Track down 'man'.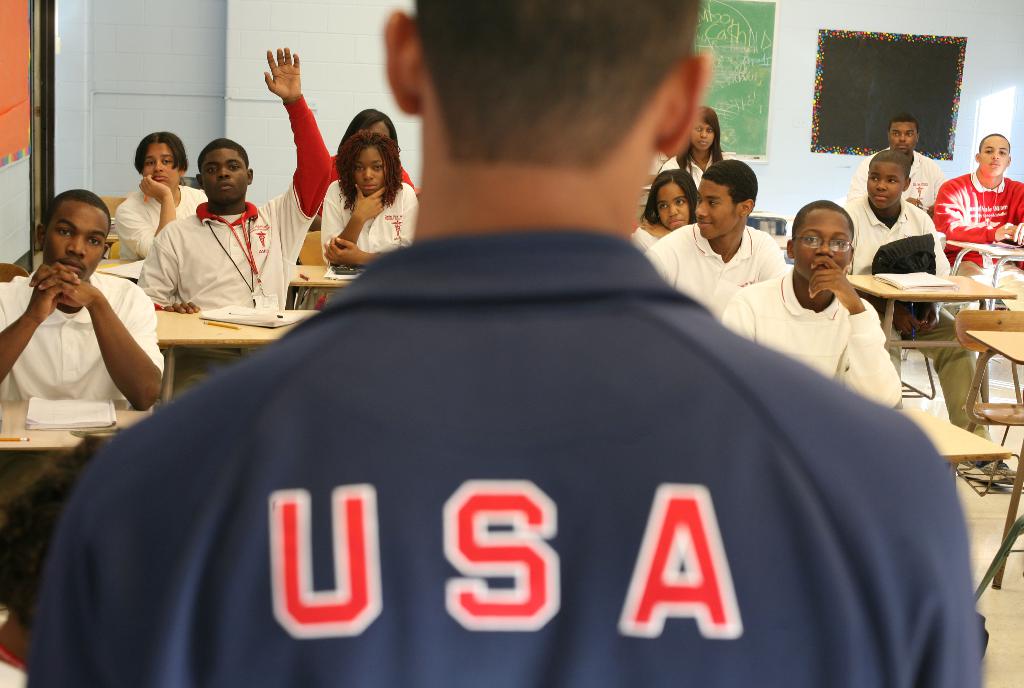
Tracked to bbox(28, 0, 985, 687).
